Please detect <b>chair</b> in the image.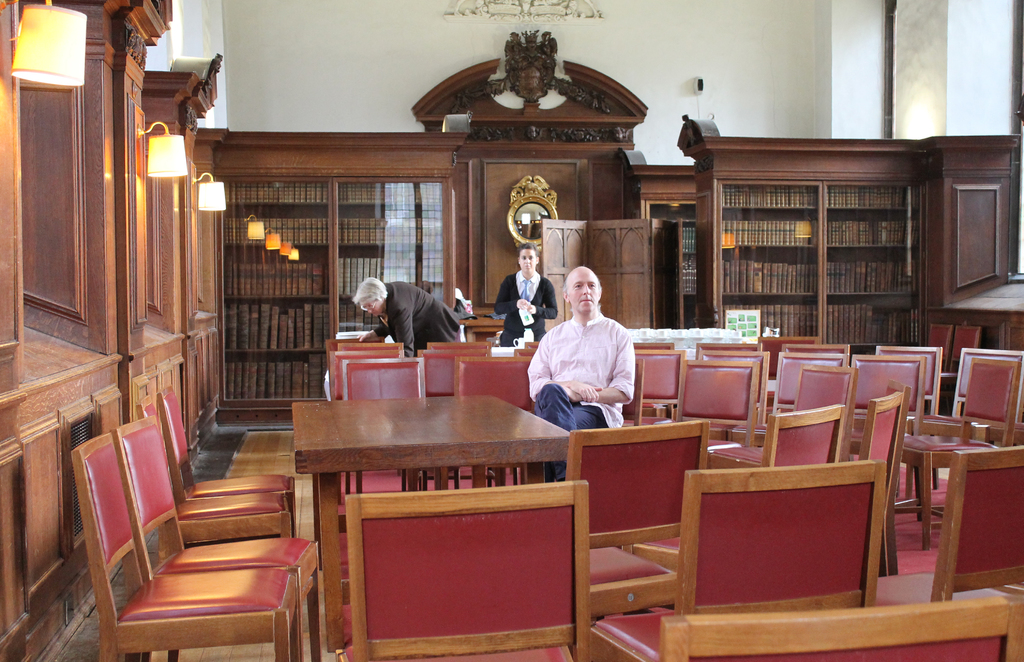
bbox=[111, 410, 323, 661].
